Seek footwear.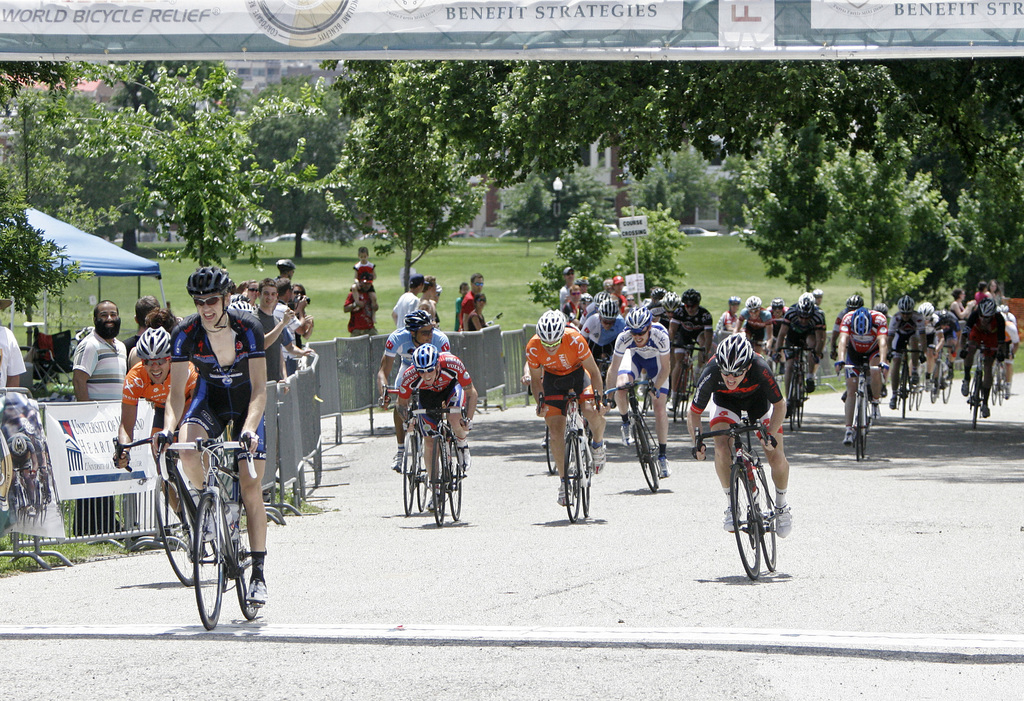
(556,475,570,505).
